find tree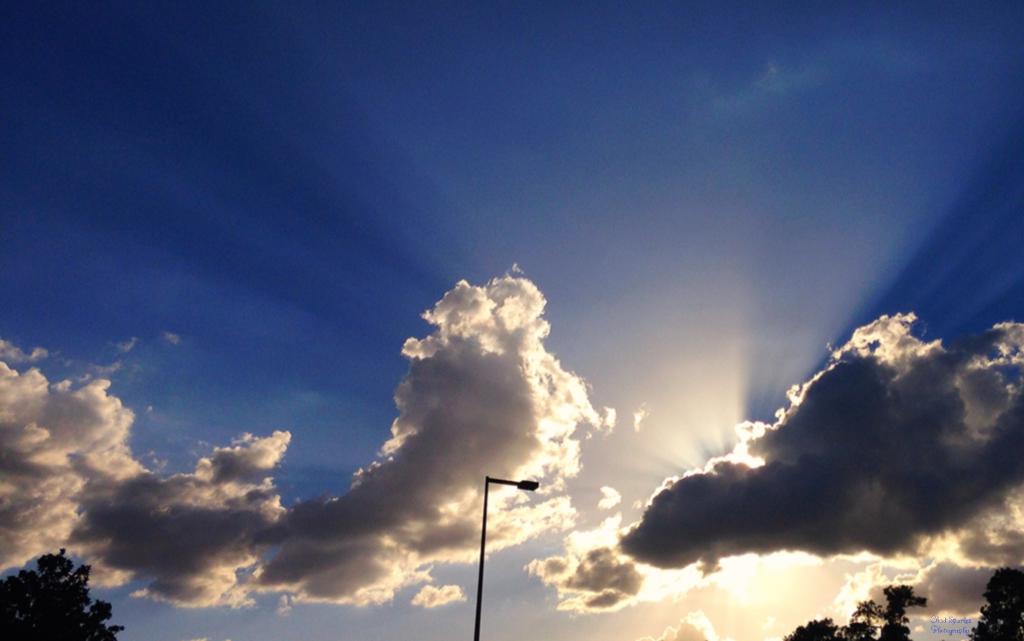
bbox=[10, 551, 88, 638]
